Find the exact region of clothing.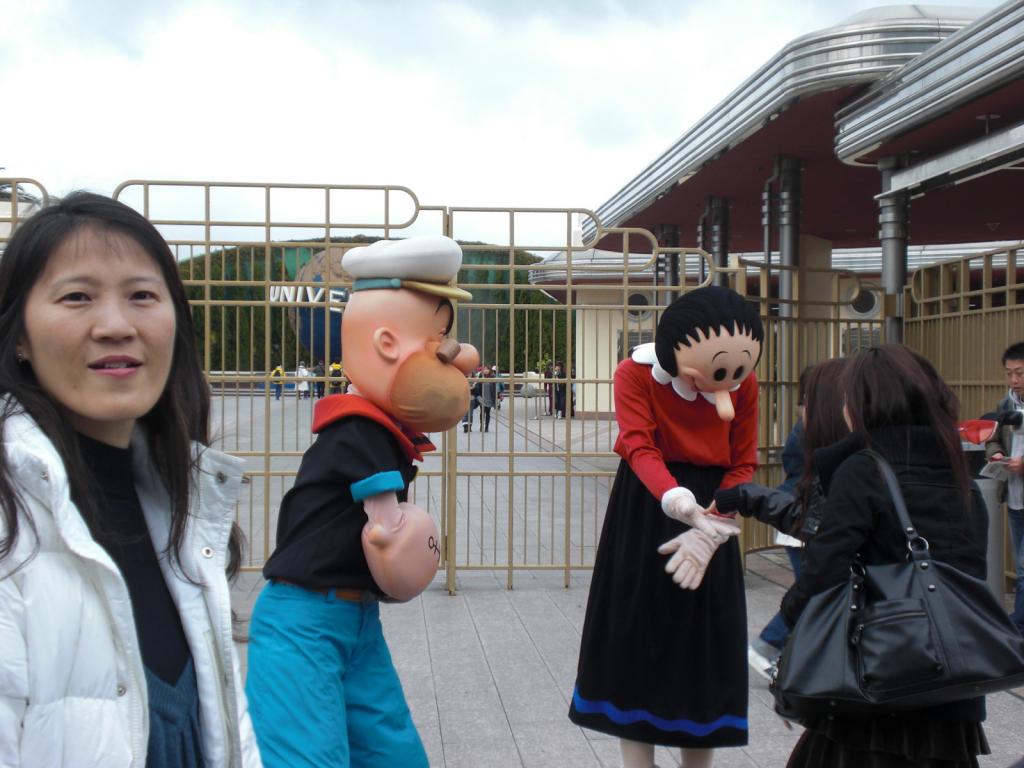
Exact region: <region>252, 396, 429, 767</region>.
